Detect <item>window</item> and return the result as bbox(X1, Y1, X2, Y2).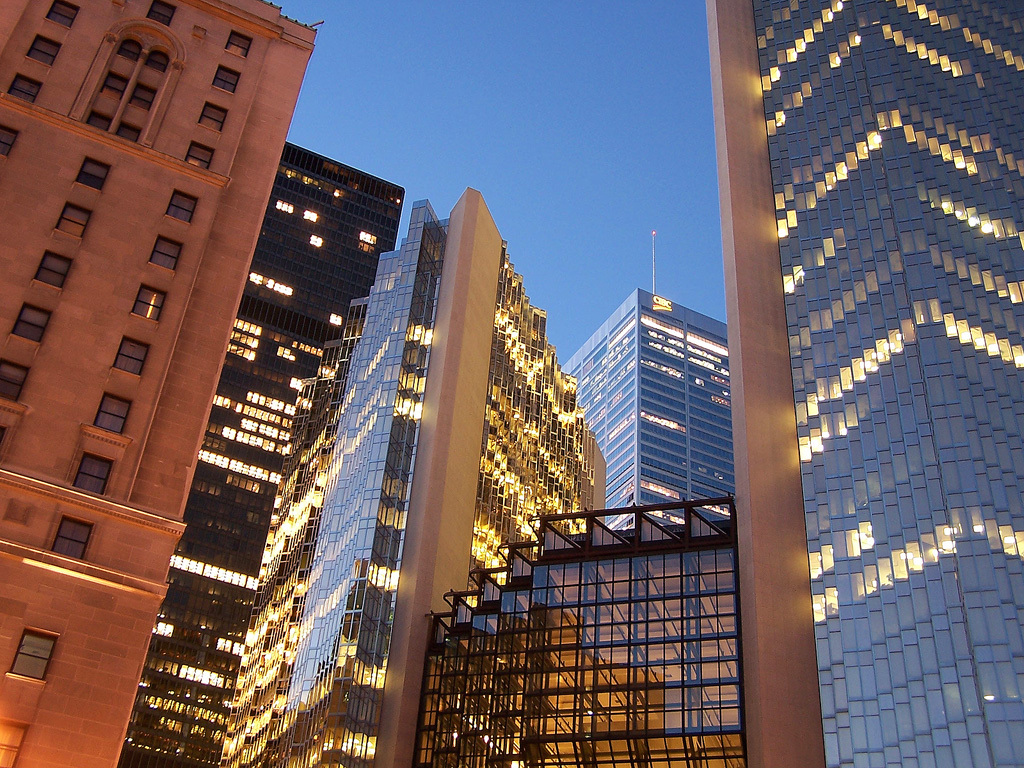
bbox(206, 63, 242, 97).
